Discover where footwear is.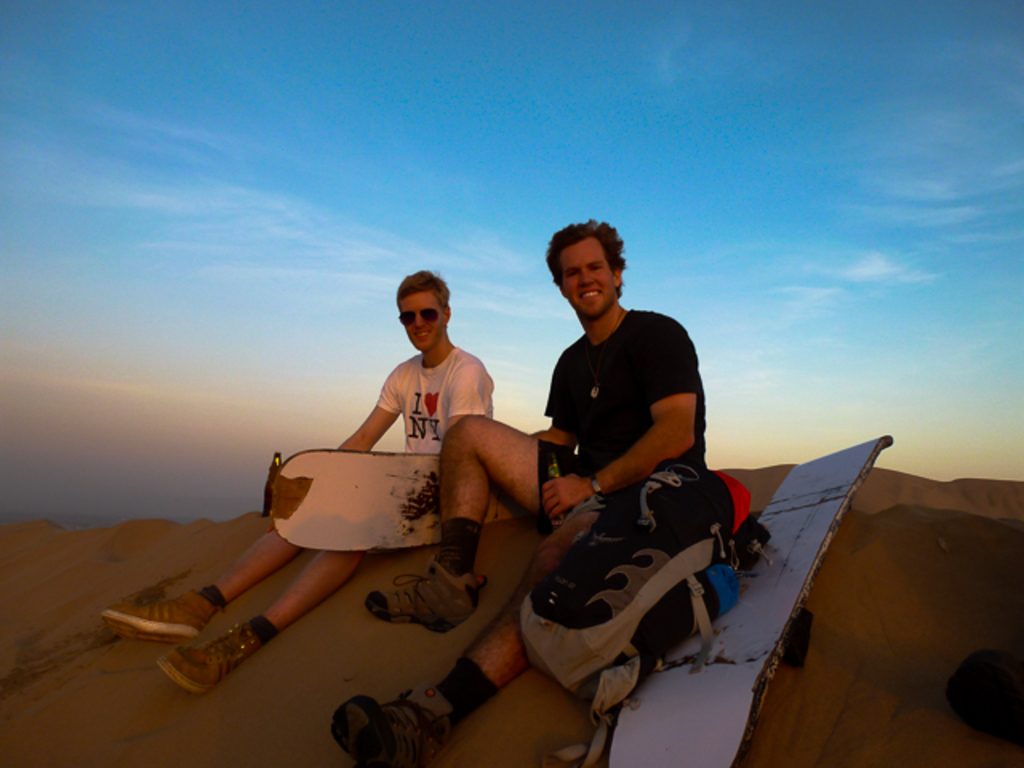
Discovered at <box>155,626,256,690</box>.
